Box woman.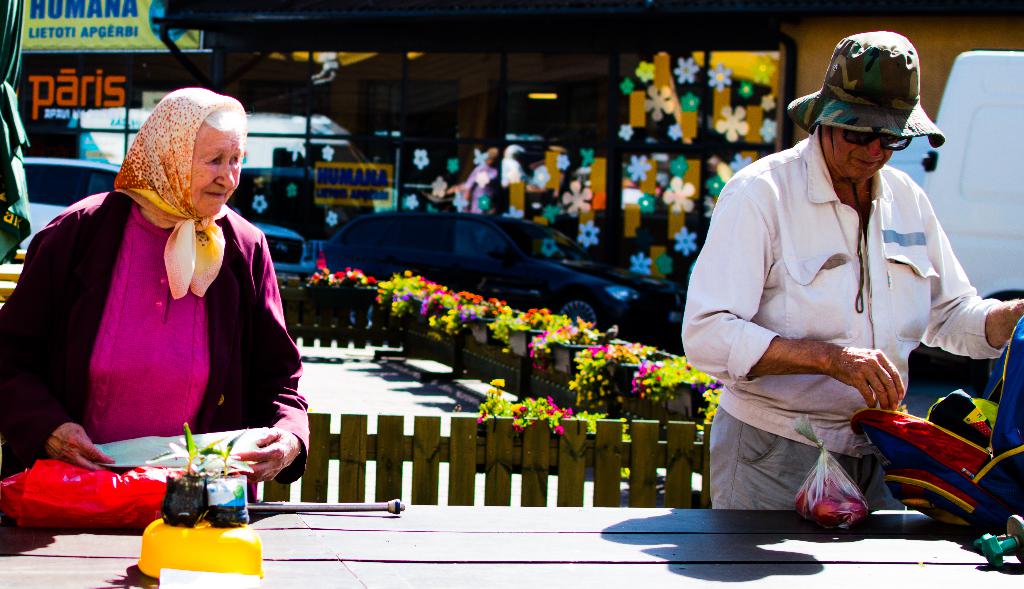
{"left": 672, "top": 23, "right": 1023, "bottom": 501}.
